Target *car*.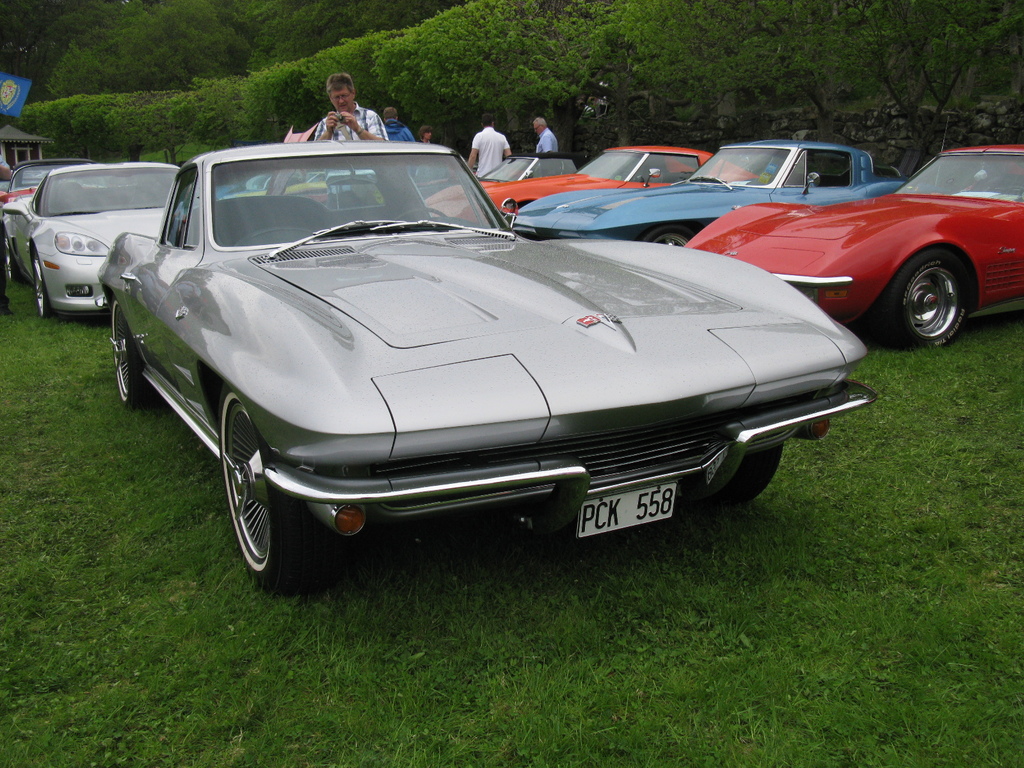
Target region: l=425, t=147, r=758, b=227.
